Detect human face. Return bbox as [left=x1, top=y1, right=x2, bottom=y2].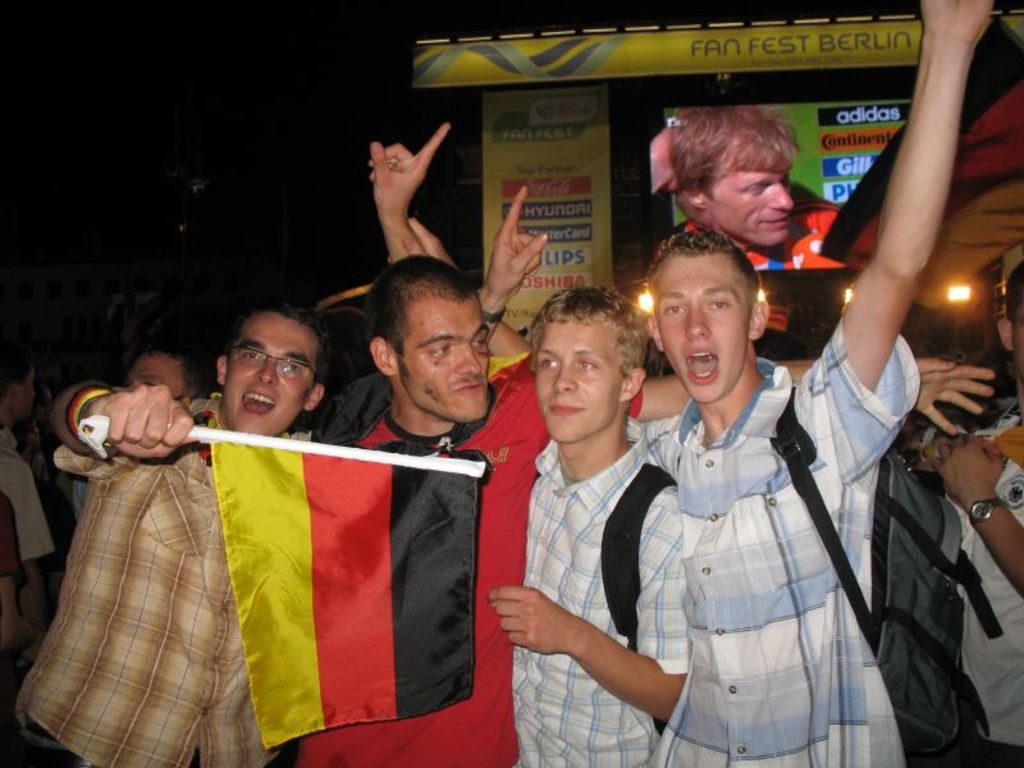
[left=227, top=317, right=310, bottom=434].
